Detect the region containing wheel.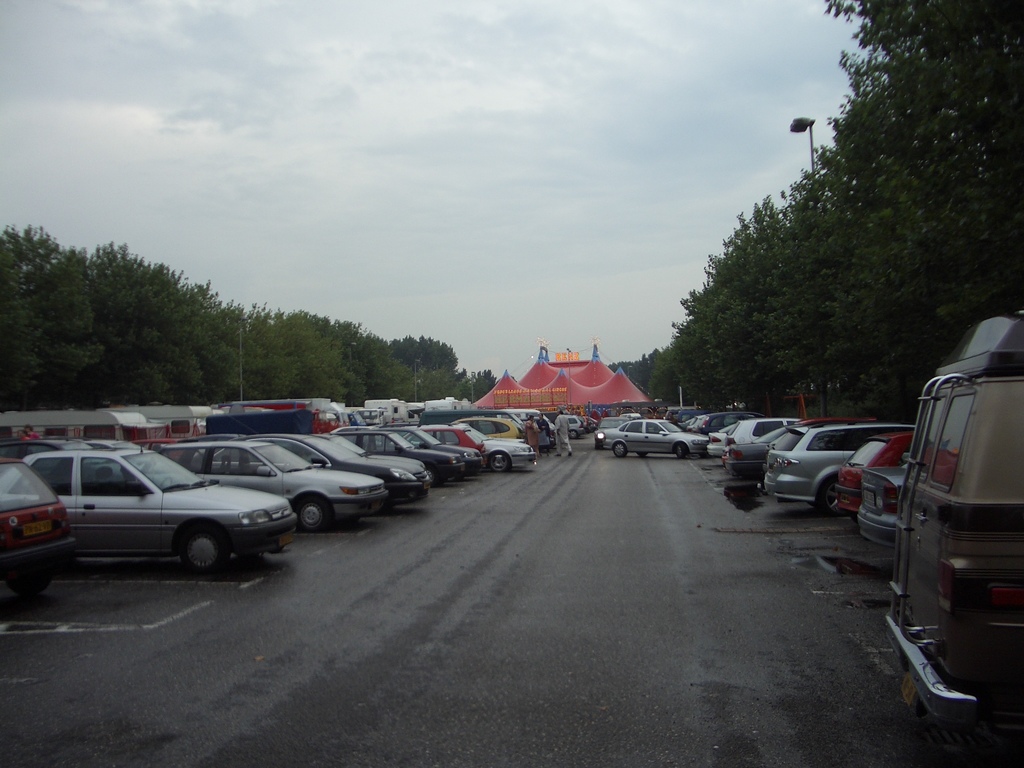
569:429:579:438.
